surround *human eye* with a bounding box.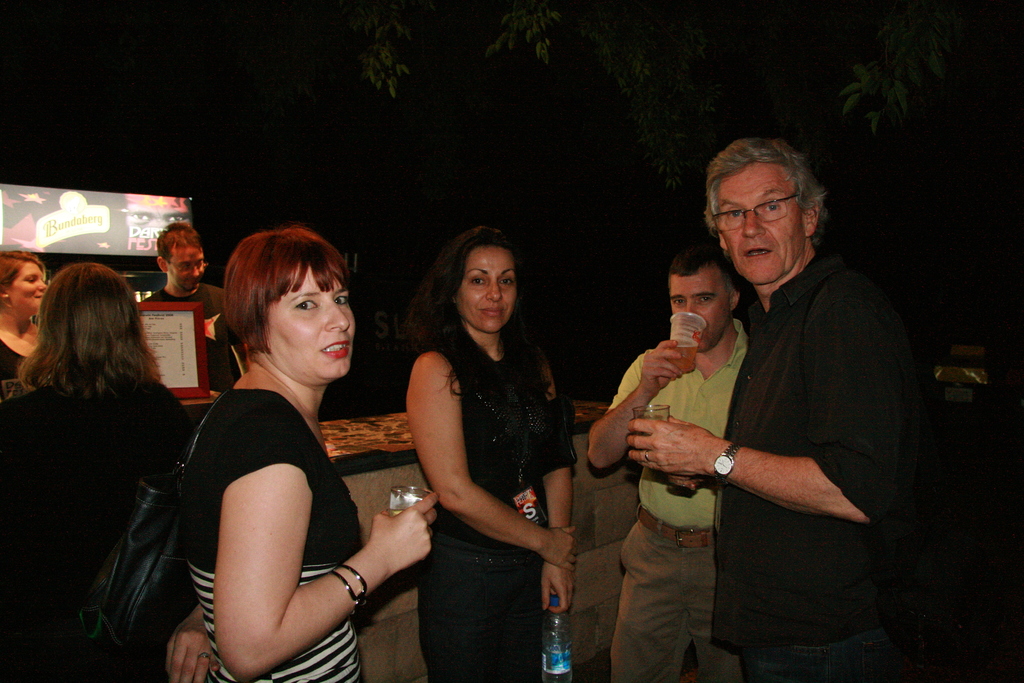
x1=762 y1=201 x2=783 y2=212.
